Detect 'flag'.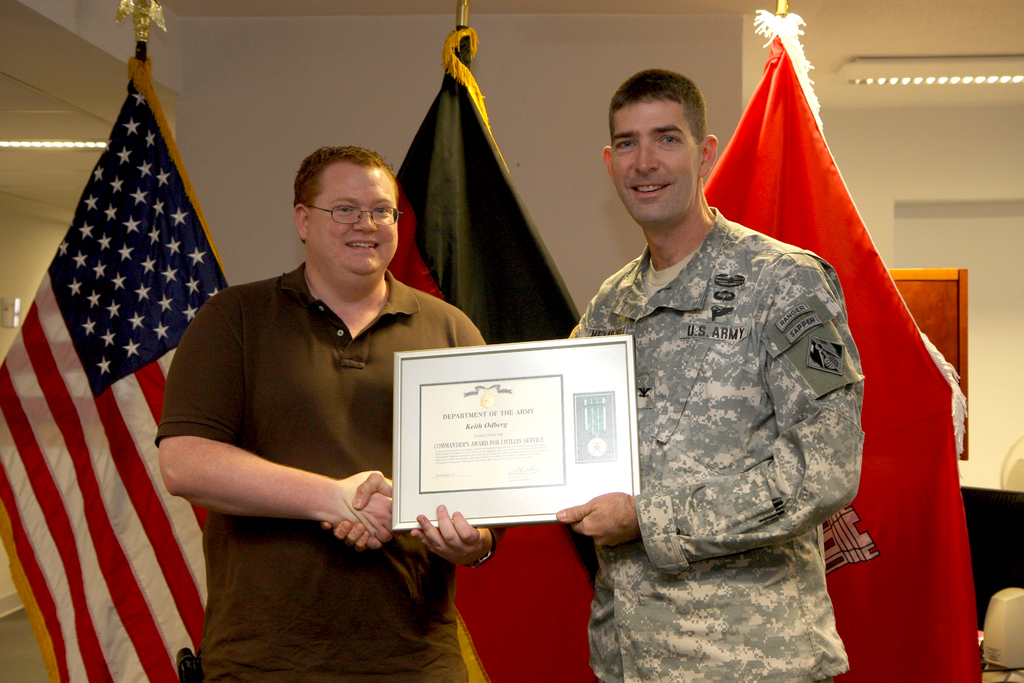
Detected at bbox=[22, 35, 226, 682].
